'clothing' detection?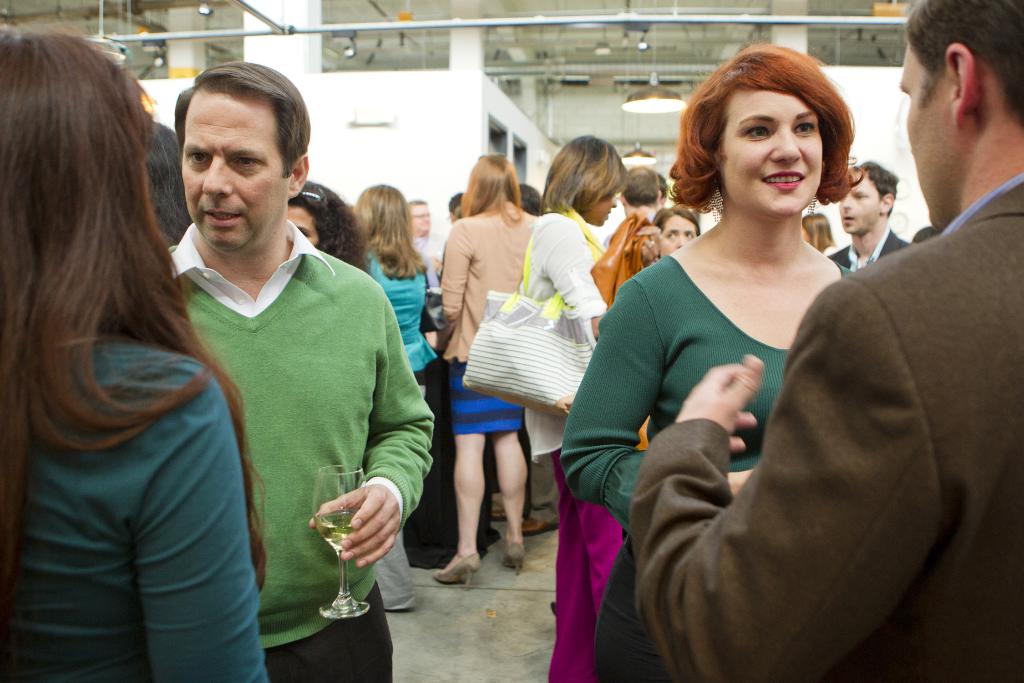
crop(559, 257, 788, 682)
